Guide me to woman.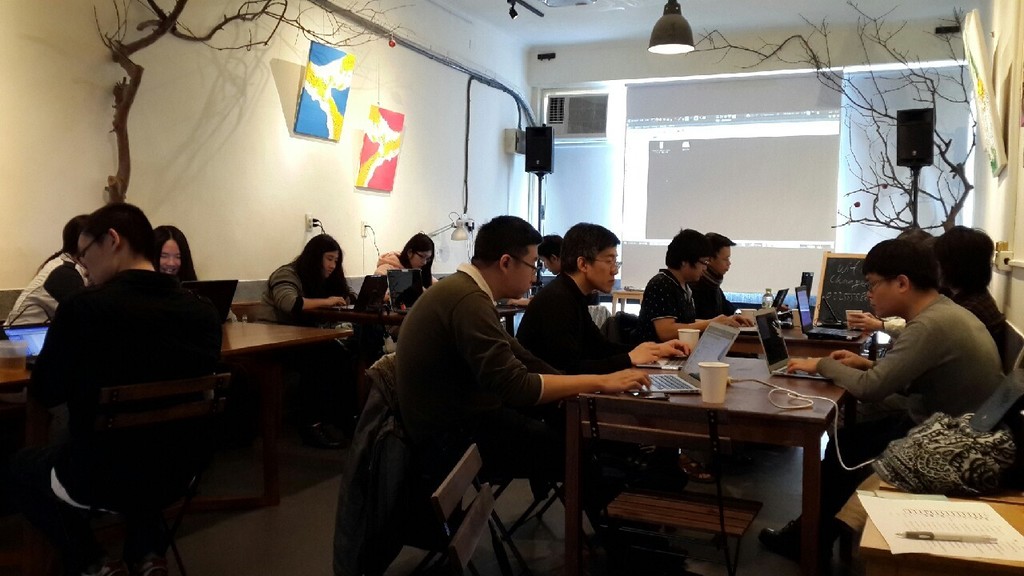
Guidance: 142:233:222:292.
